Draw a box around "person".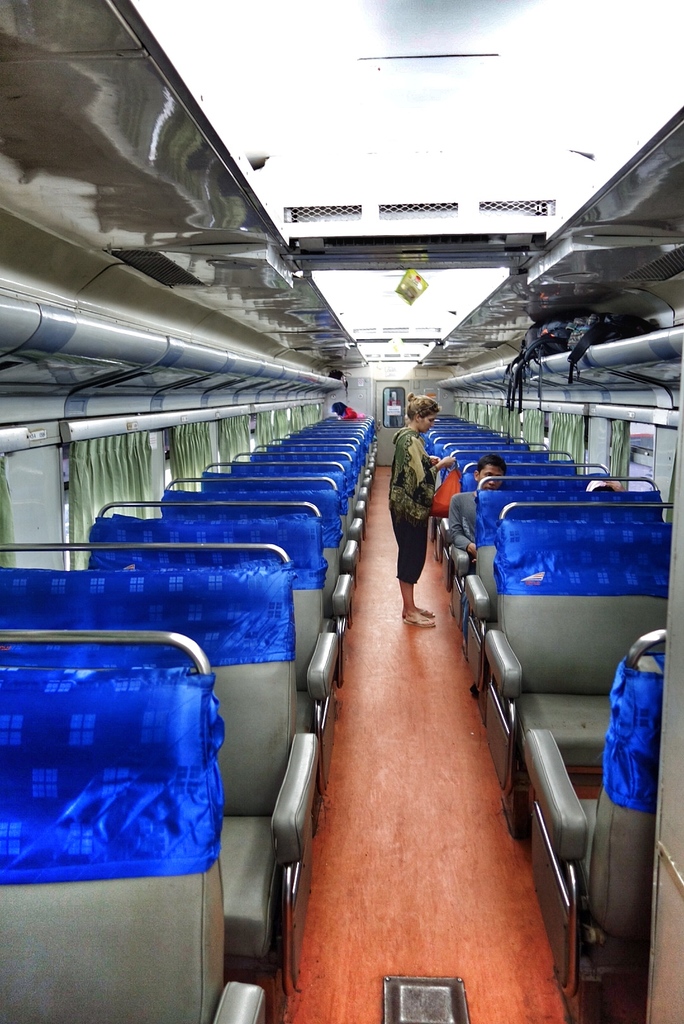
bbox(334, 401, 367, 422).
